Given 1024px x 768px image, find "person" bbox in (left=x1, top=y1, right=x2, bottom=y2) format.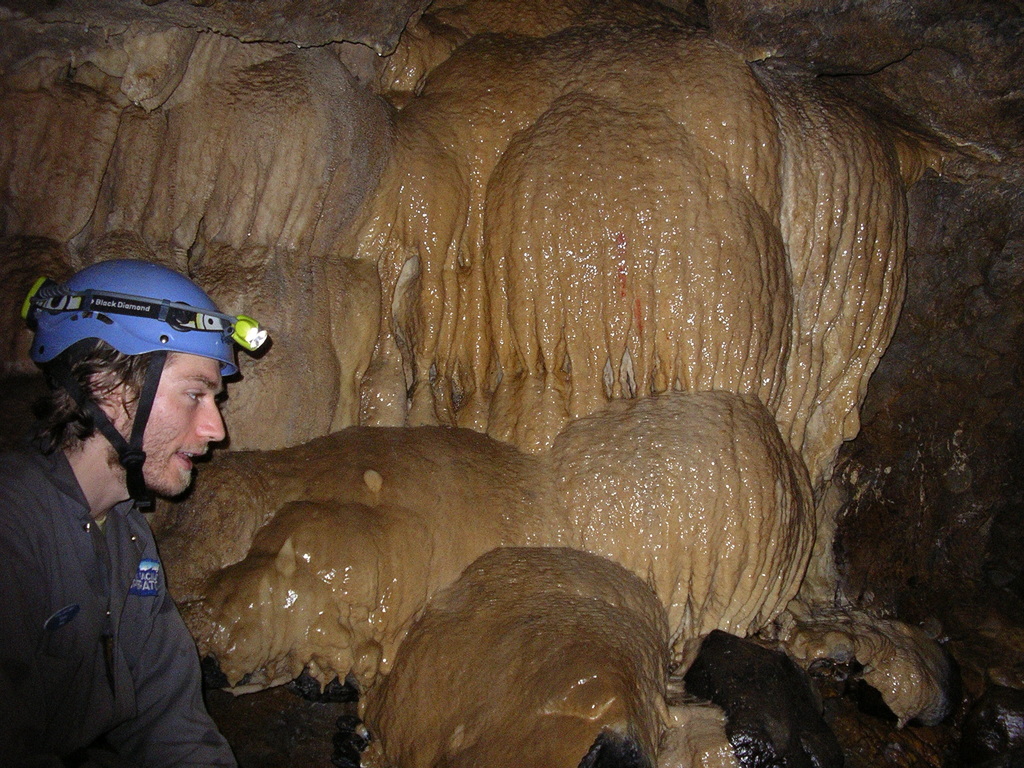
(left=0, top=246, right=244, bottom=767).
